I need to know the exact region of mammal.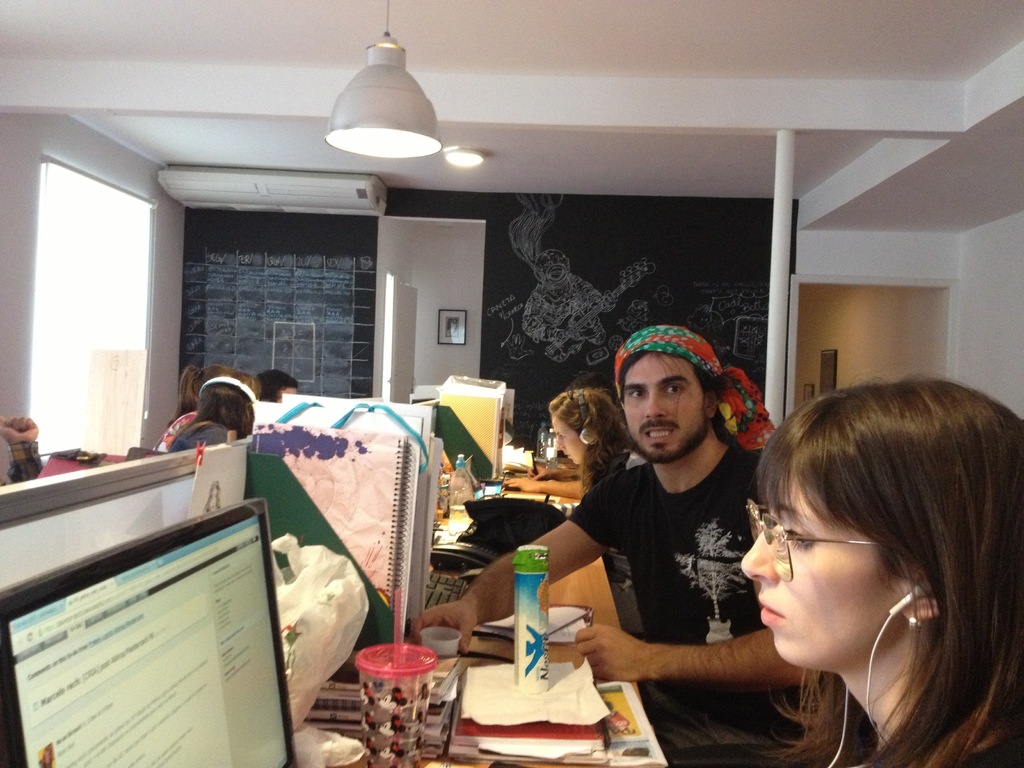
Region: <bbox>172, 365, 260, 448</bbox>.
